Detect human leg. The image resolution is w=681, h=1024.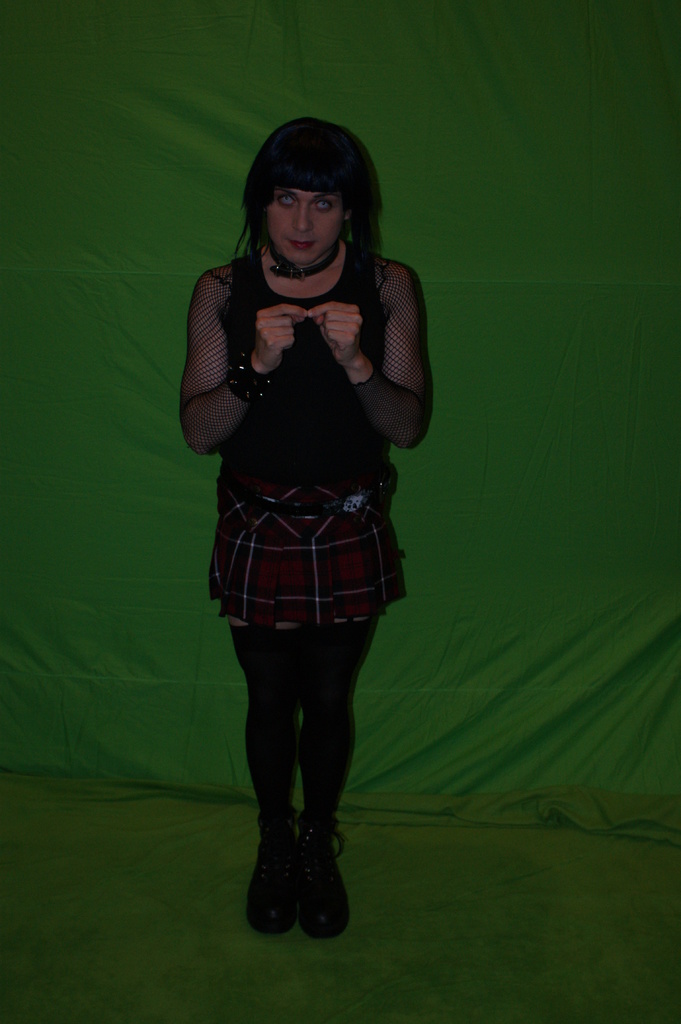
[x1=294, y1=613, x2=373, y2=944].
